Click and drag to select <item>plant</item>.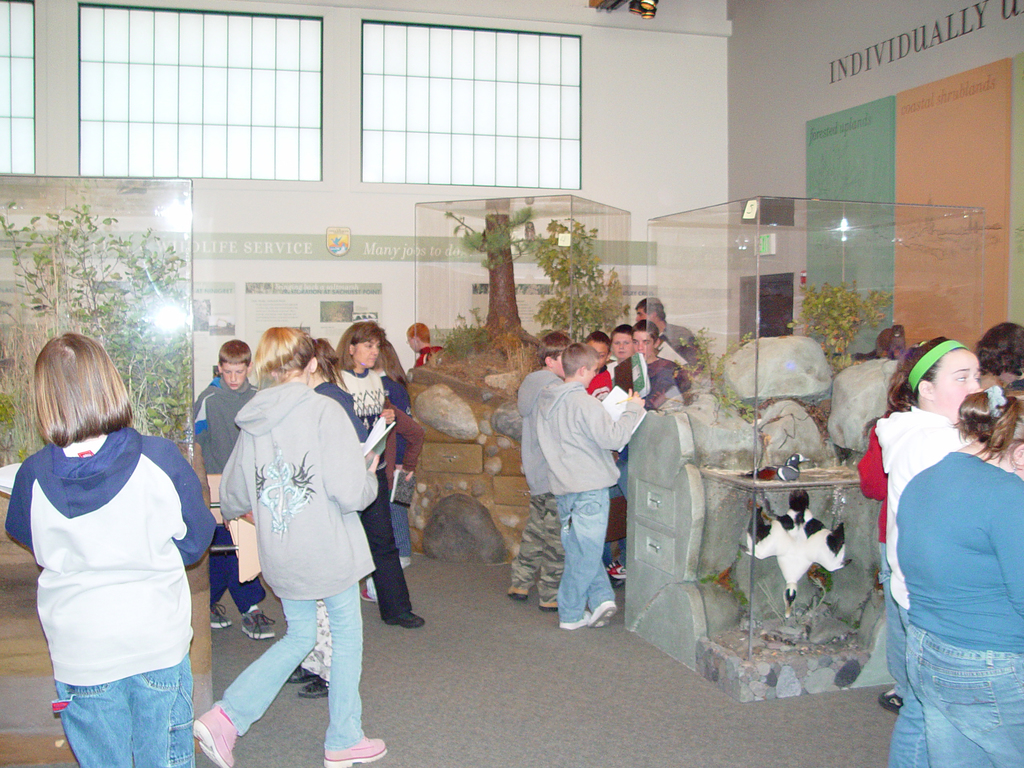
Selection: rect(445, 204, 627, 341).
